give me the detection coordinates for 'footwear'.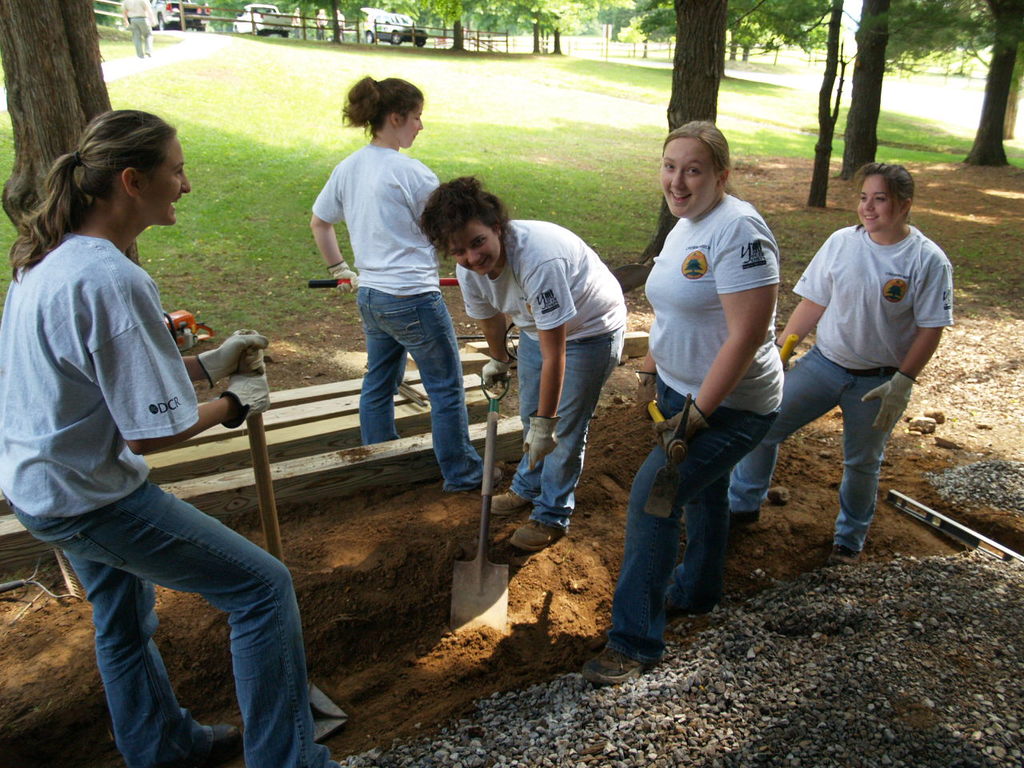
(485, 464, 508, 486).
